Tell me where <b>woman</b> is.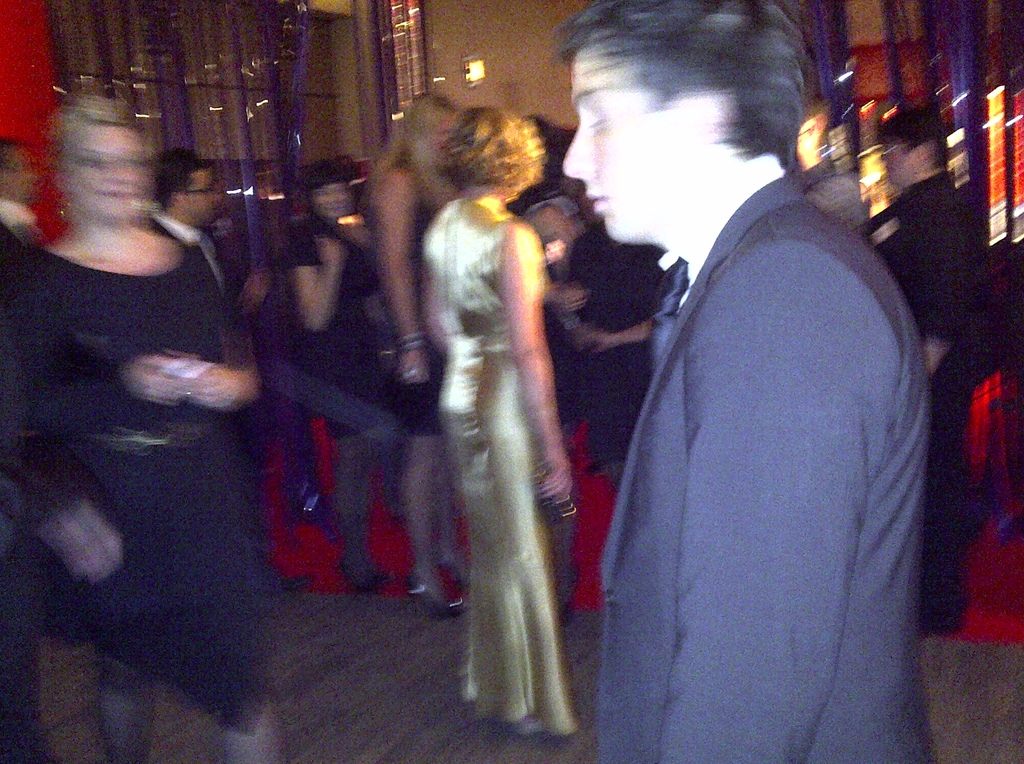
<b>woman</b> is at Rect(404, 97, 584, 744).
